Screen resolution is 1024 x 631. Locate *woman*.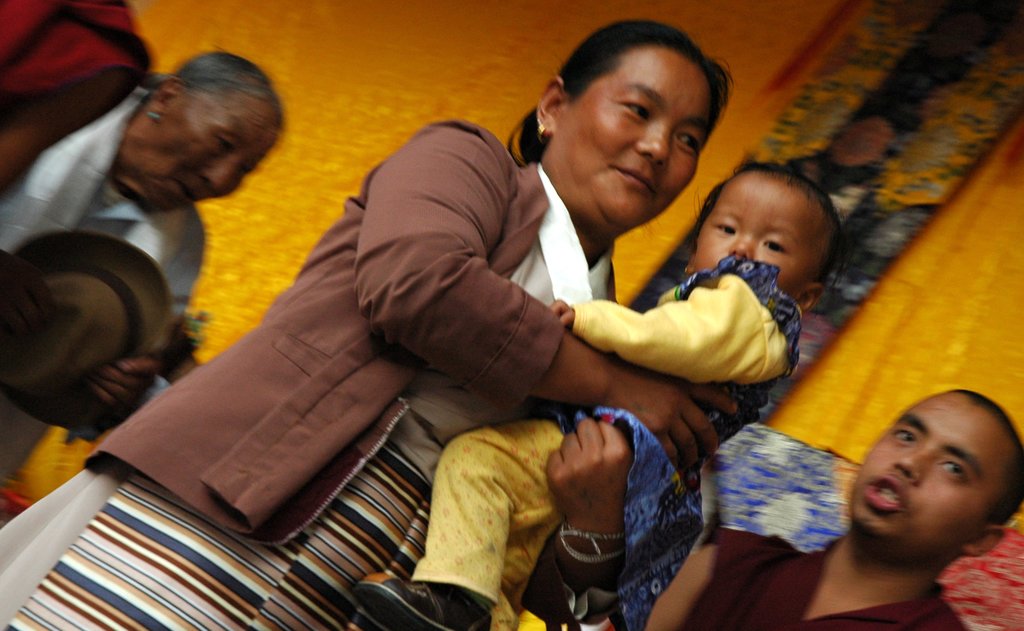
0:48:285:498.
